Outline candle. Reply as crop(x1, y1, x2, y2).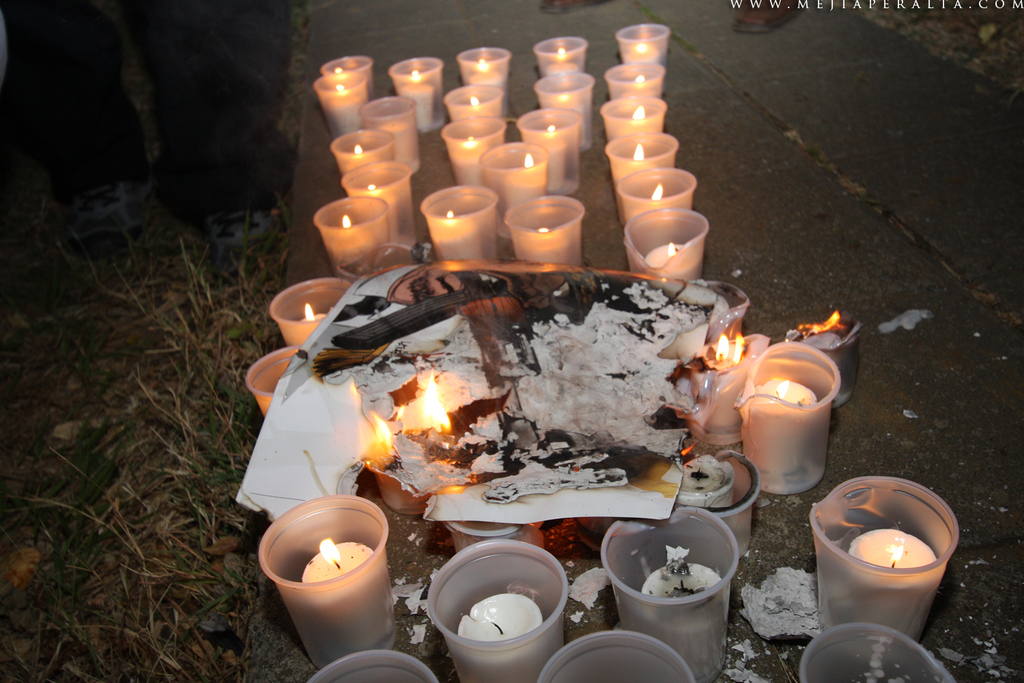
crop(848, 525, 932, 566).
